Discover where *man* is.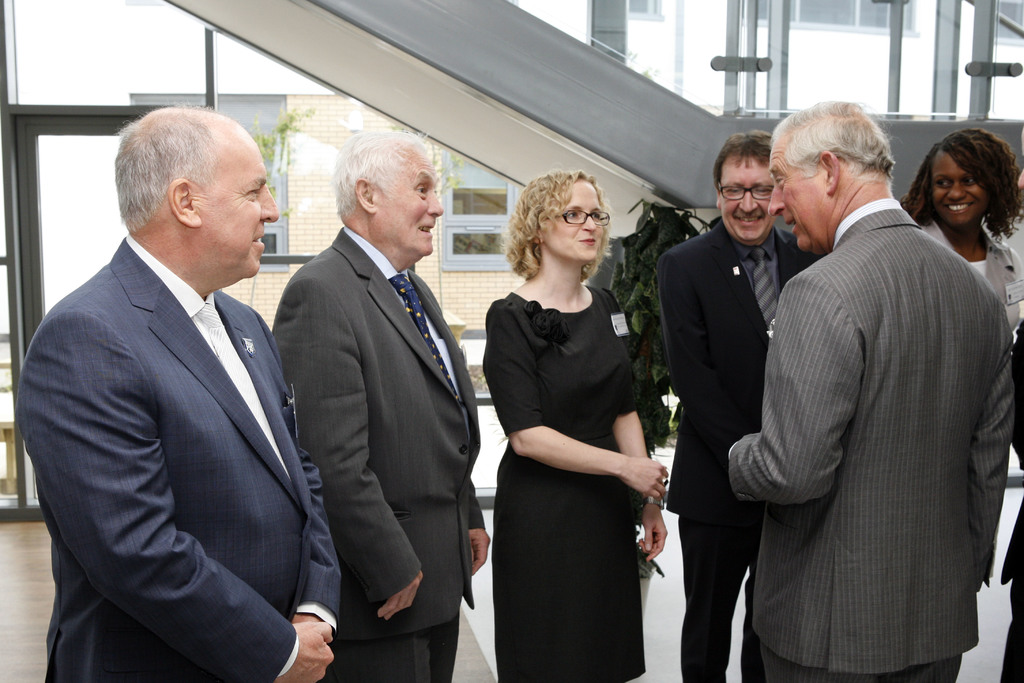
Discovered at [658, 129, 829, 682].
